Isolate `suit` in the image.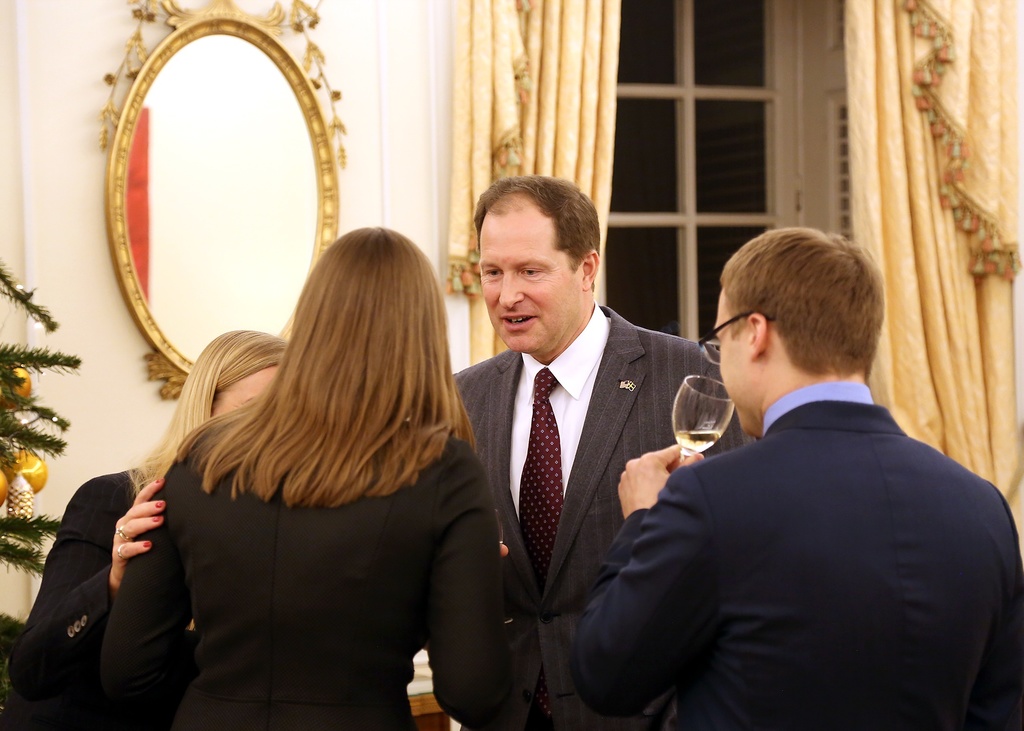
Isolated region: locate(102, 413, 519, 723).
